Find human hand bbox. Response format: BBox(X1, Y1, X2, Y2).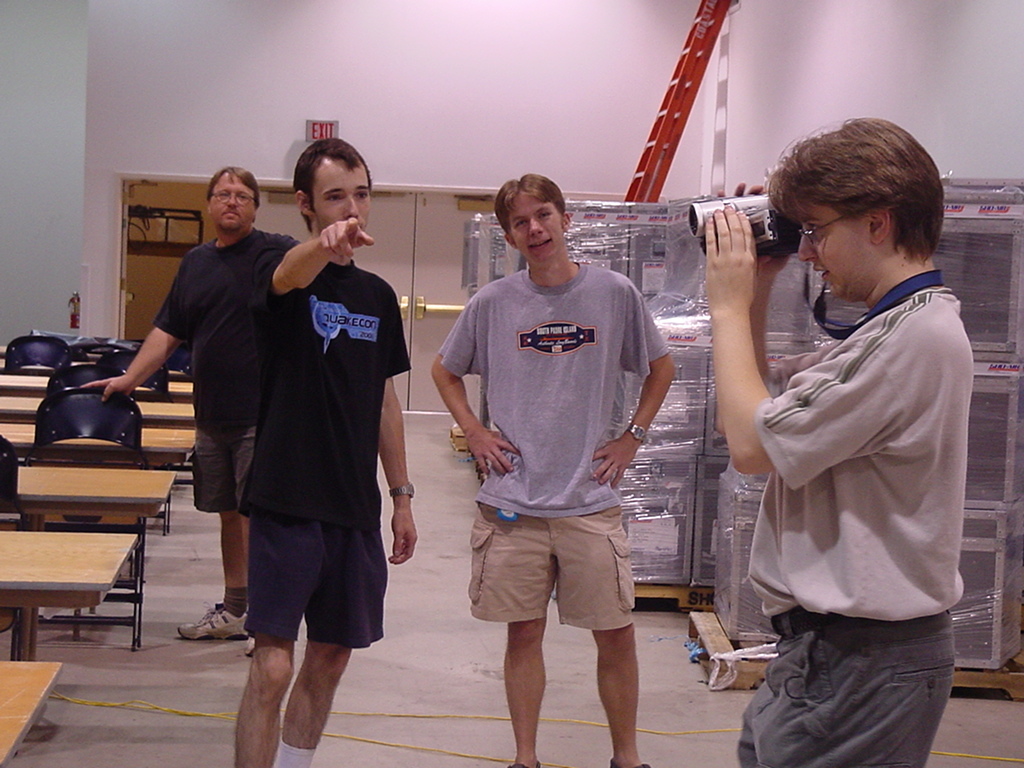
BBox(319, 216, 377, 265).
